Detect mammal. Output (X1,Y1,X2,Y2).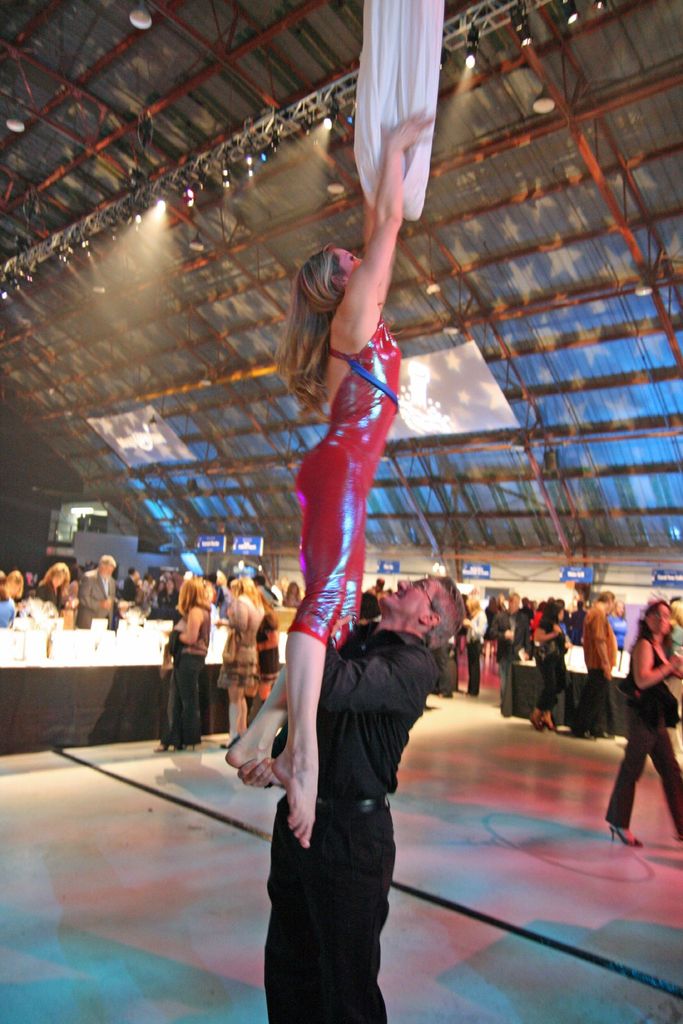
(231,102,440,853).
